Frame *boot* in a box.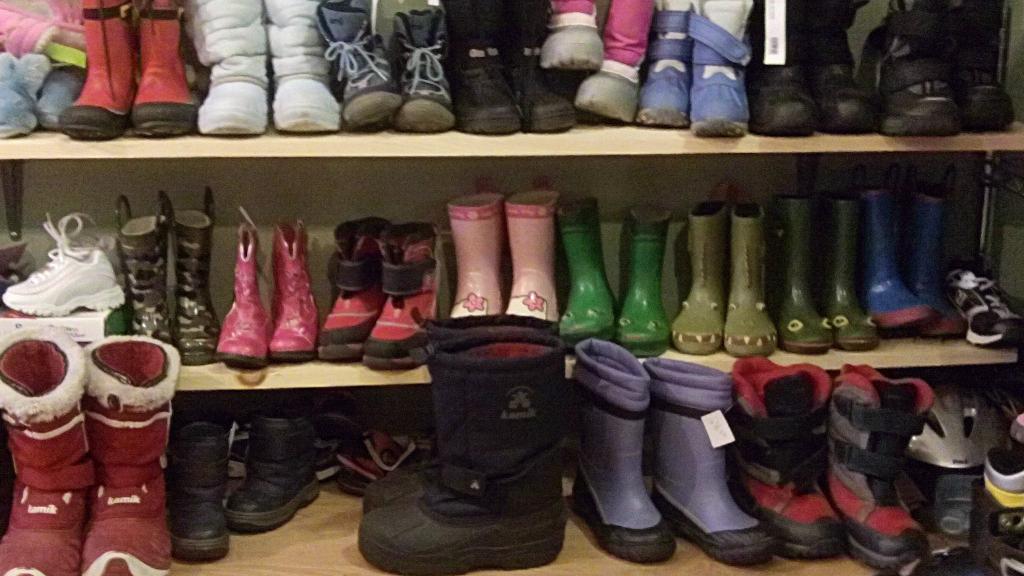
pyautogui.locateOnScreen(438, 196, 505, 328).
